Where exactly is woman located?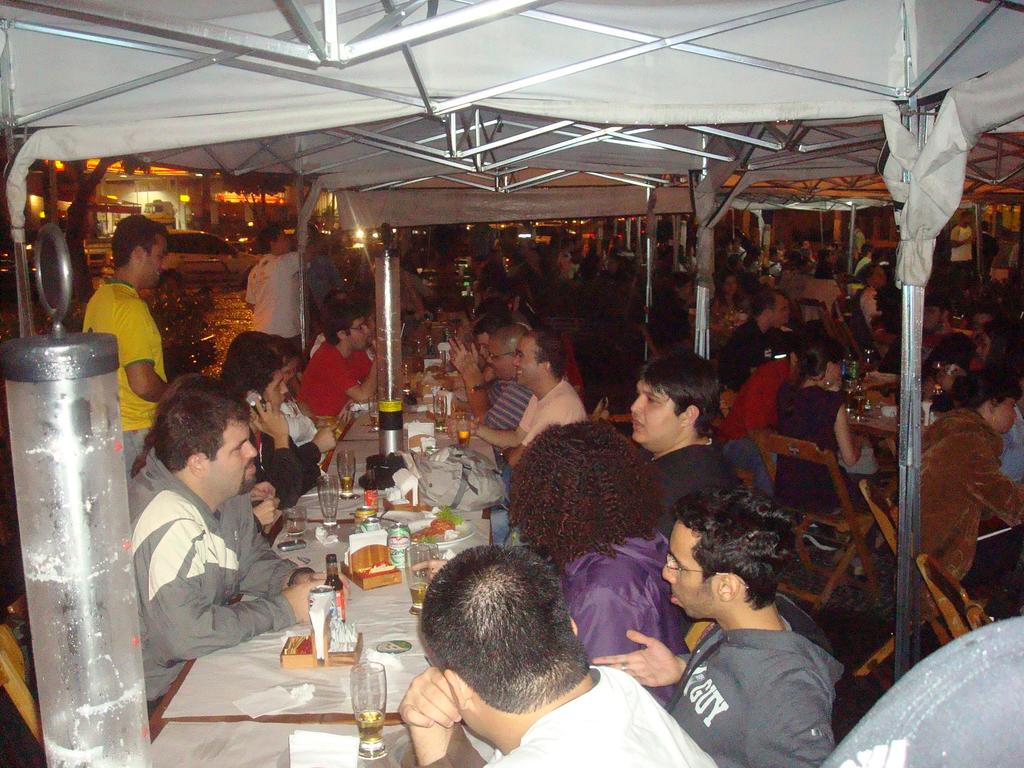
Its bounding box is [248,221,333,346].
